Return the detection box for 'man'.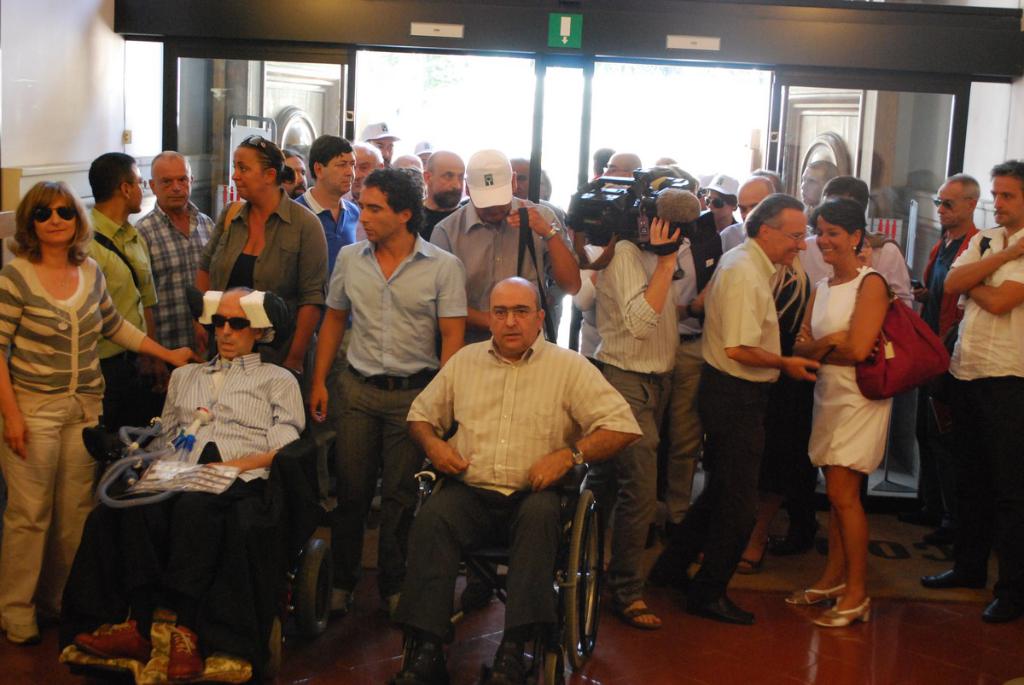
x1=599 y1=151 x2=643 y2=181.
